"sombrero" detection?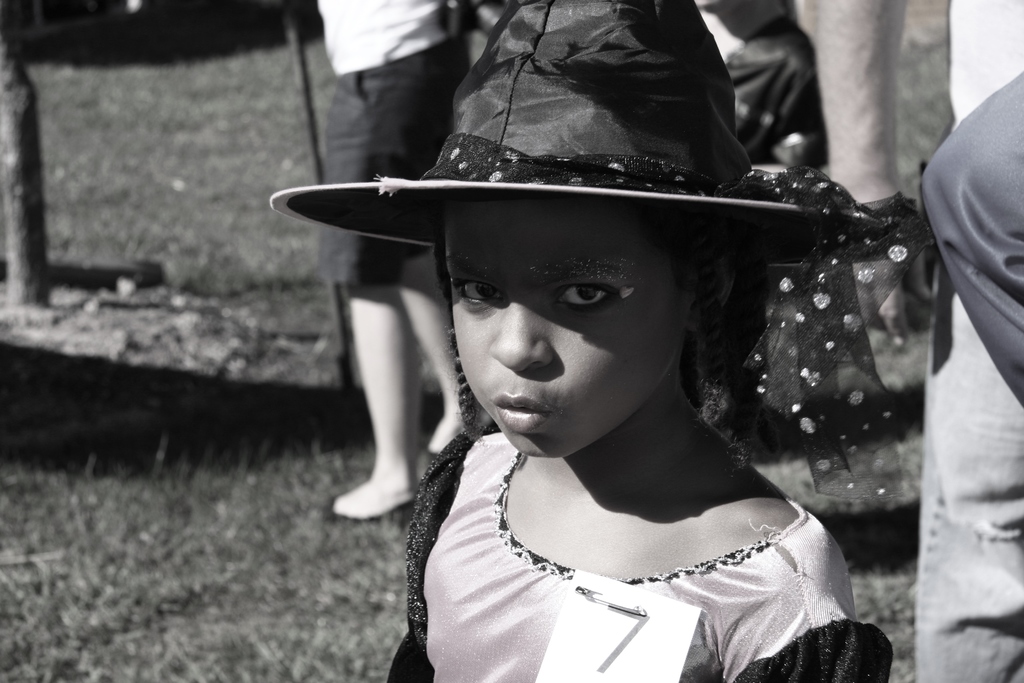
(left=267, top=0, right=893, bottom=267)
